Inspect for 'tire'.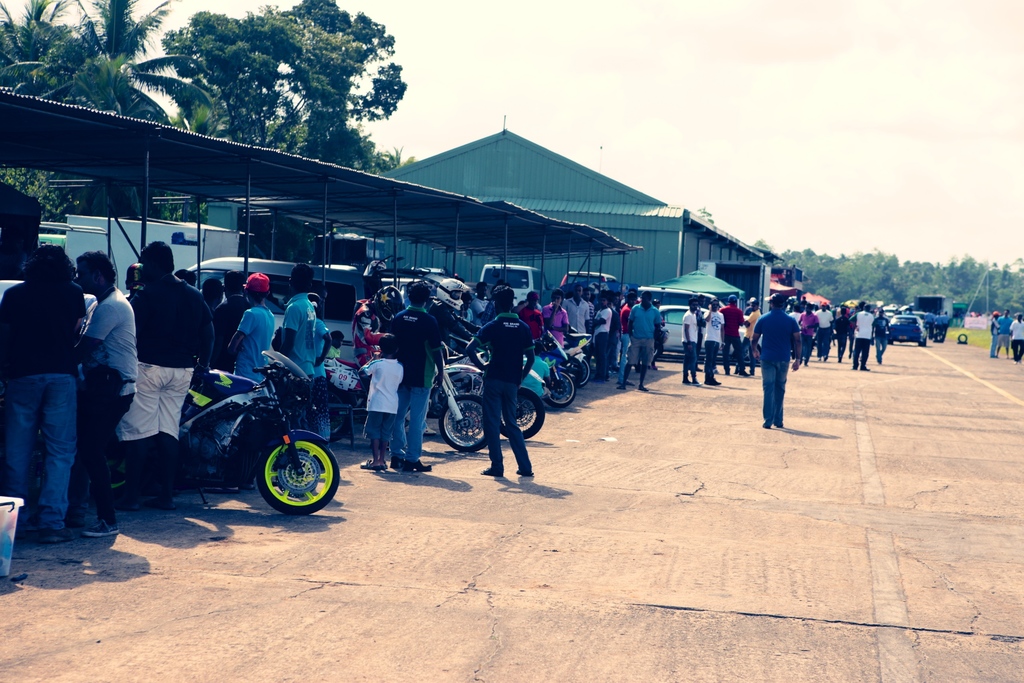
Inspection: x1=561 y1=357 x2=591 y2=384.
